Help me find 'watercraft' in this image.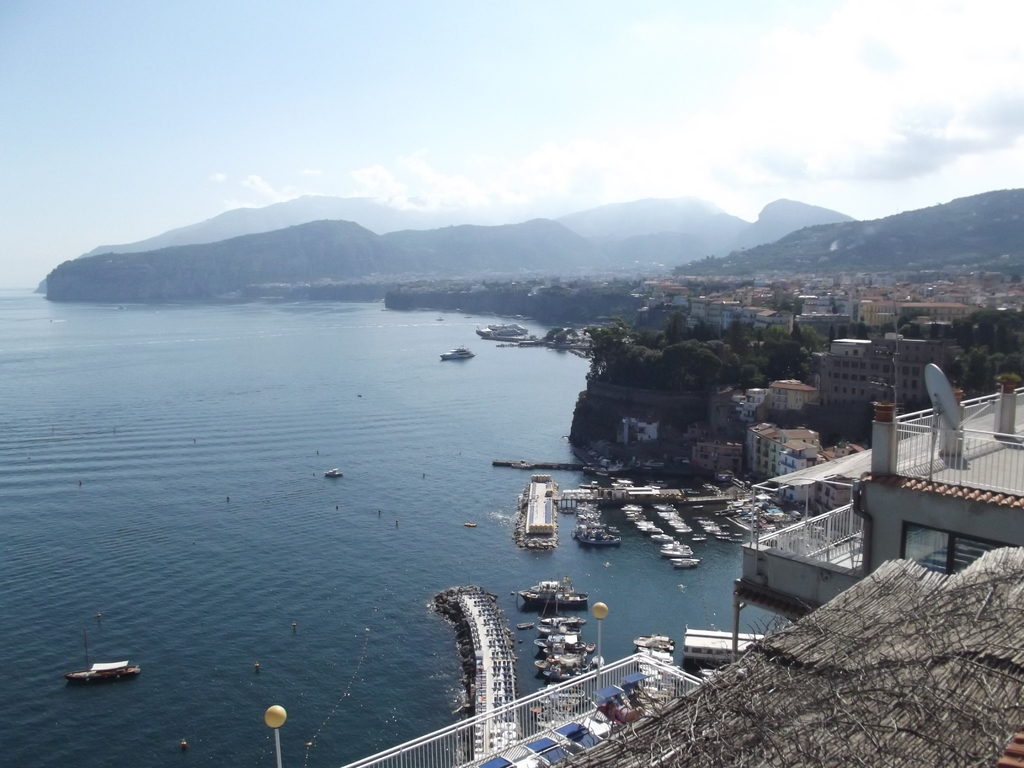
Found it: [671, 523, 691, 539].
